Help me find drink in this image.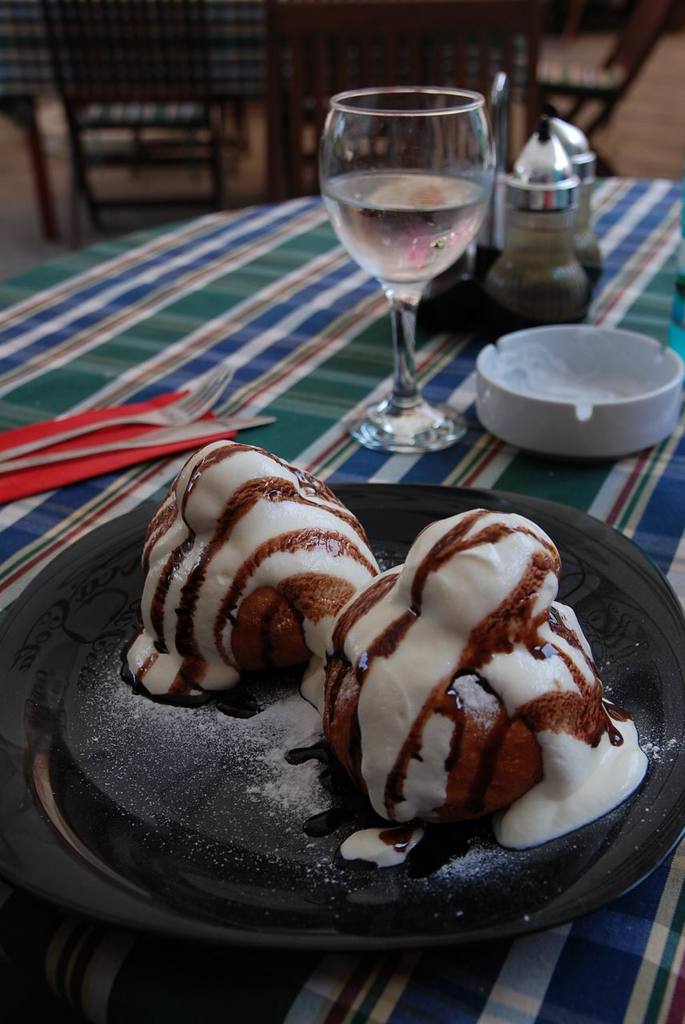
Found it: Rect(318, 167, 495, 286).
